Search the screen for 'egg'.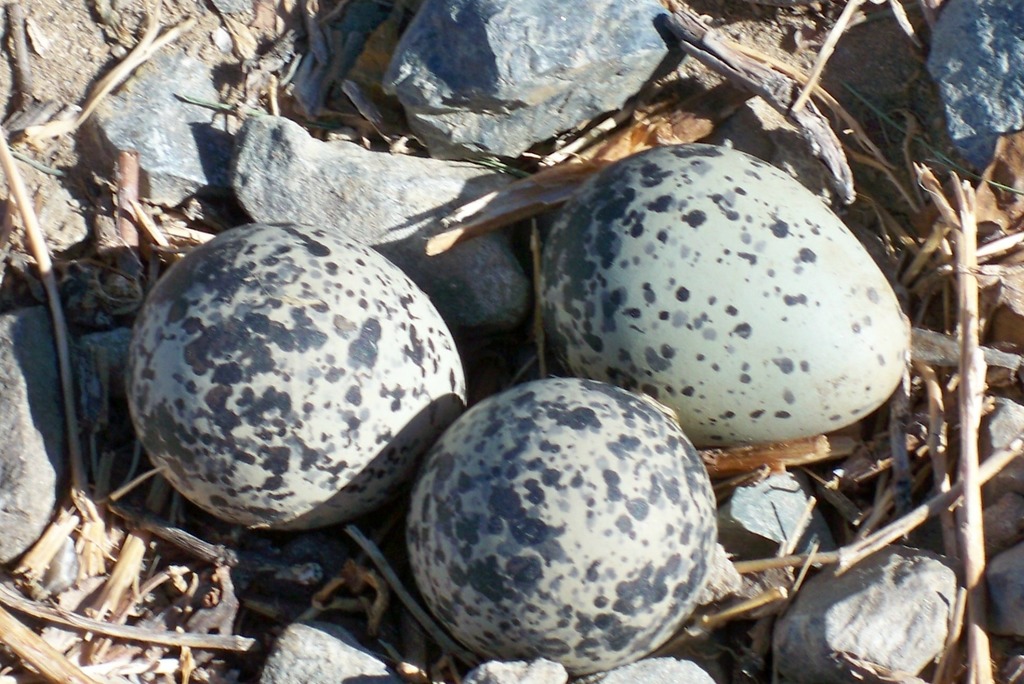
Found at pyautogui.locateOnScreen(120, 222, 467, 530).
